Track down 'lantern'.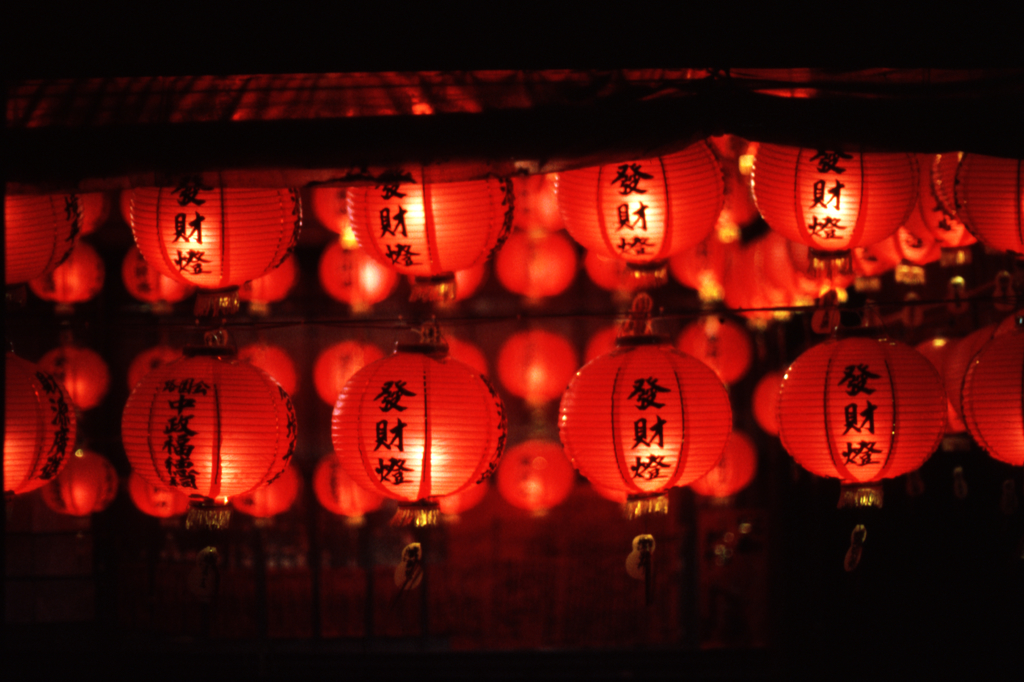
Tracked to 1, 348, 76, 494.
